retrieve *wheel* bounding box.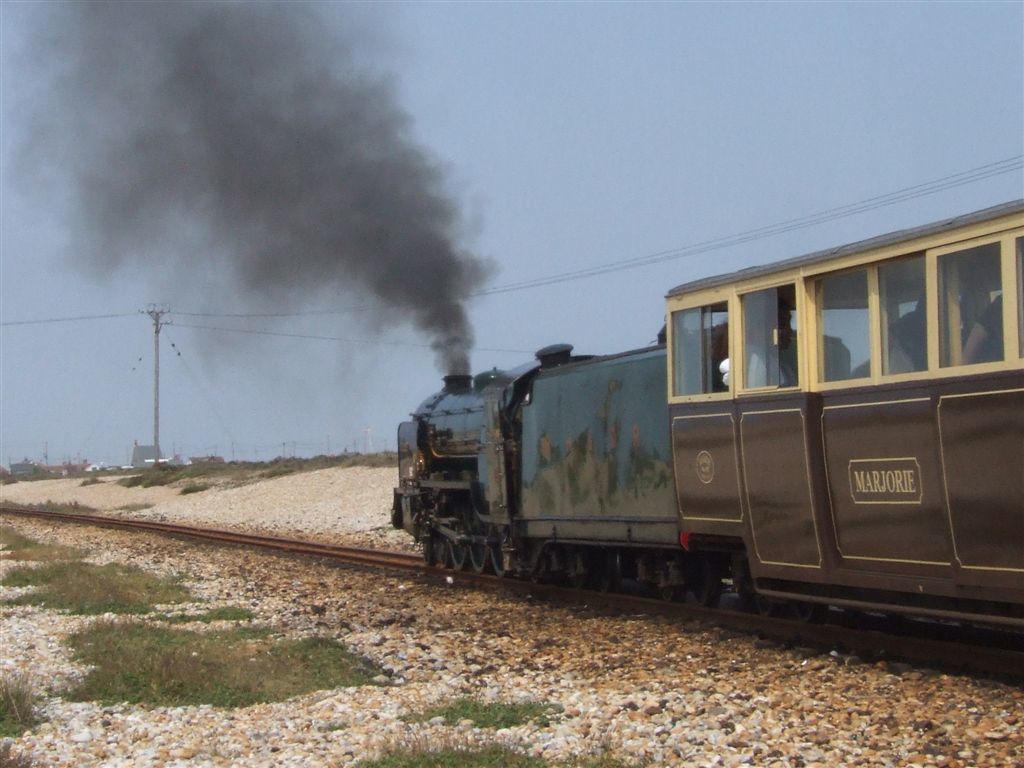
Bounding box: 448 548 464 563.
